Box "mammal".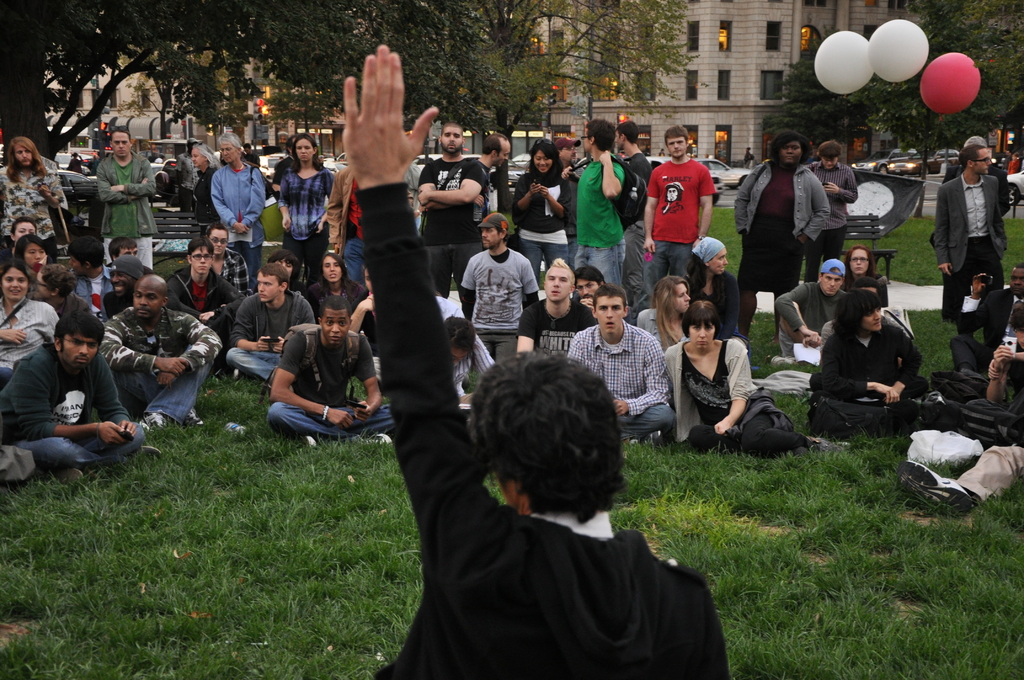
x1=741 y1=146 x2=752 y2=170.
